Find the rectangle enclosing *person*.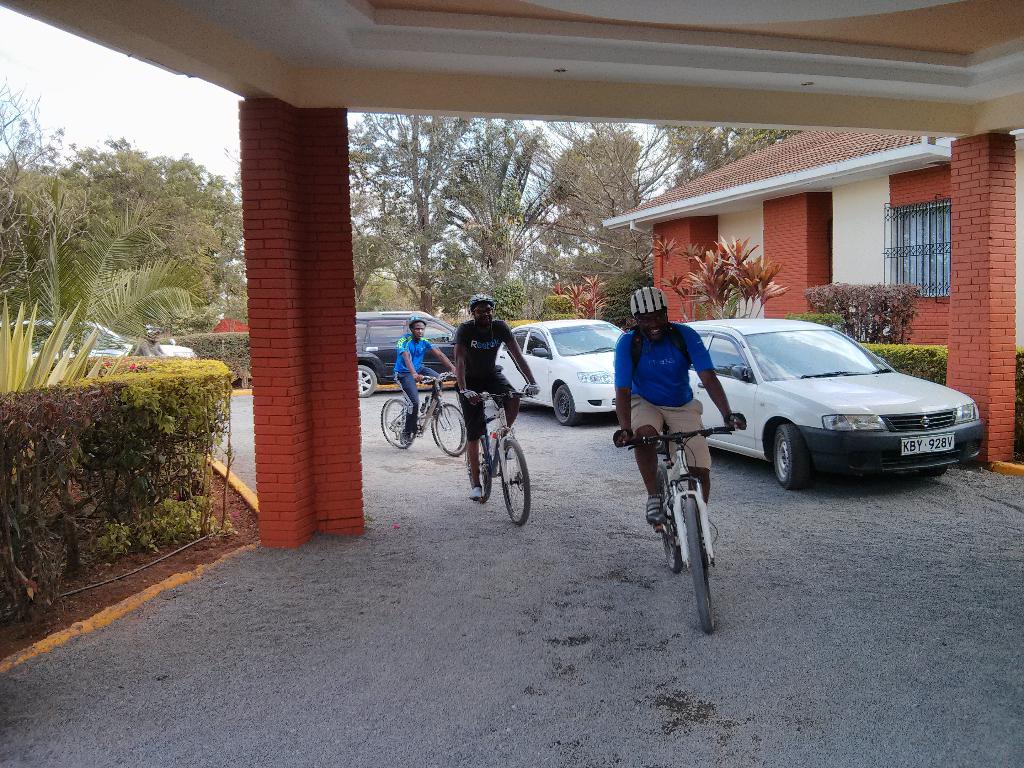
locate(455, 294, 543, 504).
